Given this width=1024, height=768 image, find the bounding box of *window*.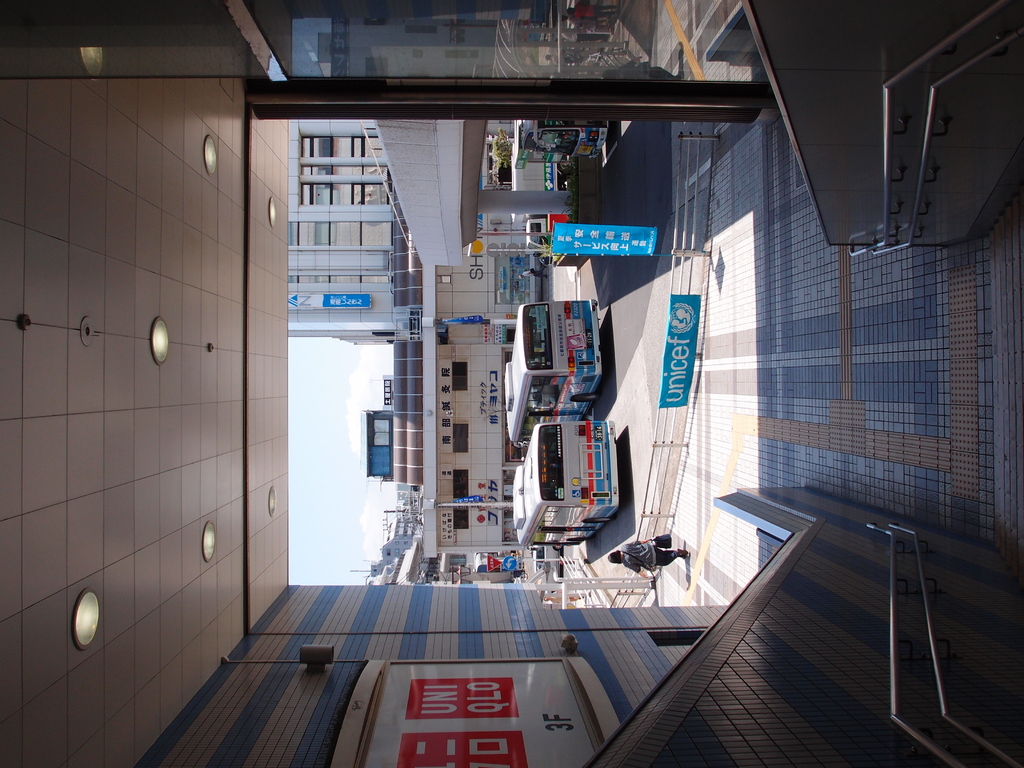
detection(348, 135, 389, 163).
